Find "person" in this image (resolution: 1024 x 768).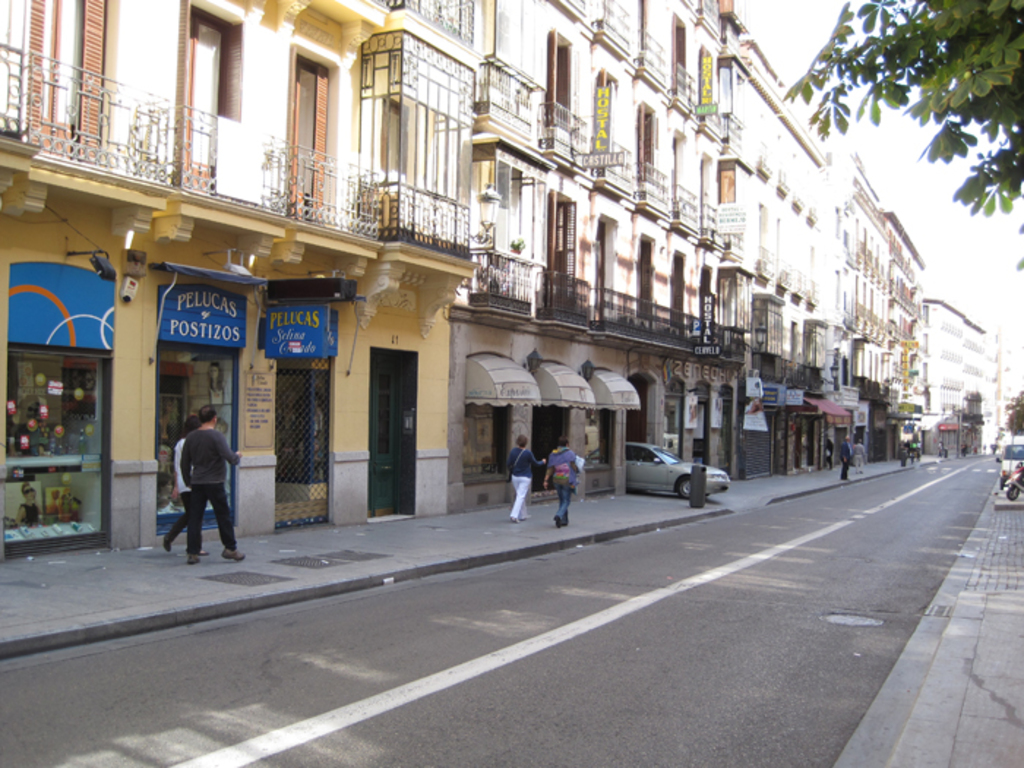
rect(162, 414, 209, 553).
